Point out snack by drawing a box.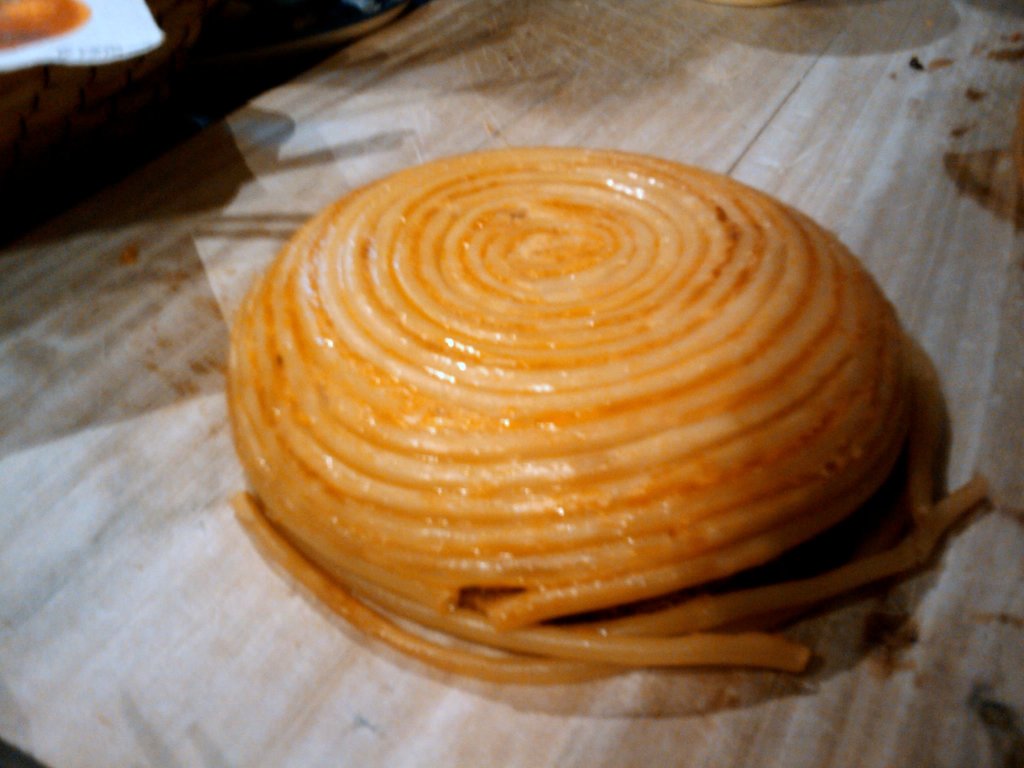
bbox=(223, 145, 991, 676).
